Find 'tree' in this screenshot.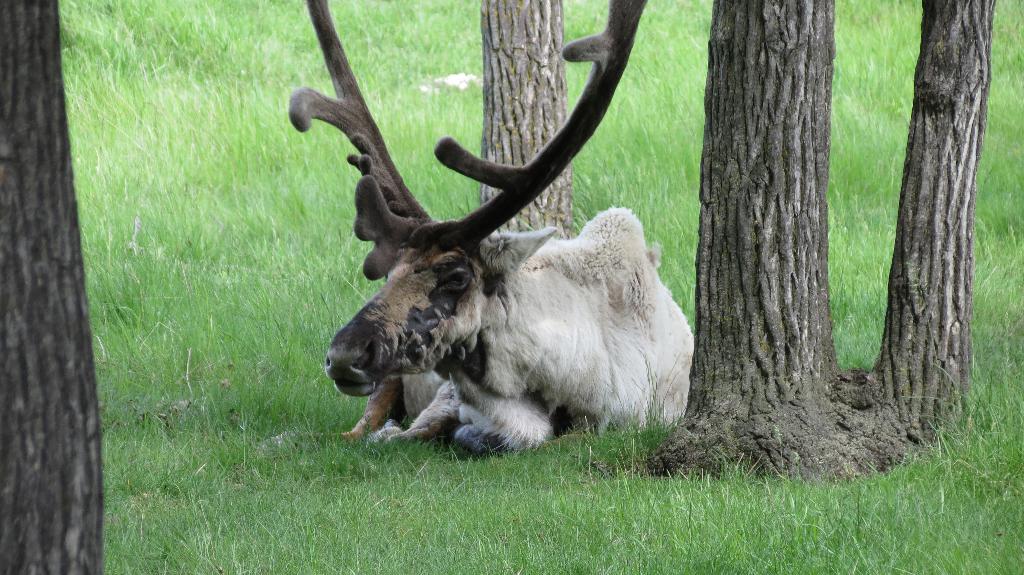
The bounding box for 'tree' is BBox(641, 0, 1005, 472).
